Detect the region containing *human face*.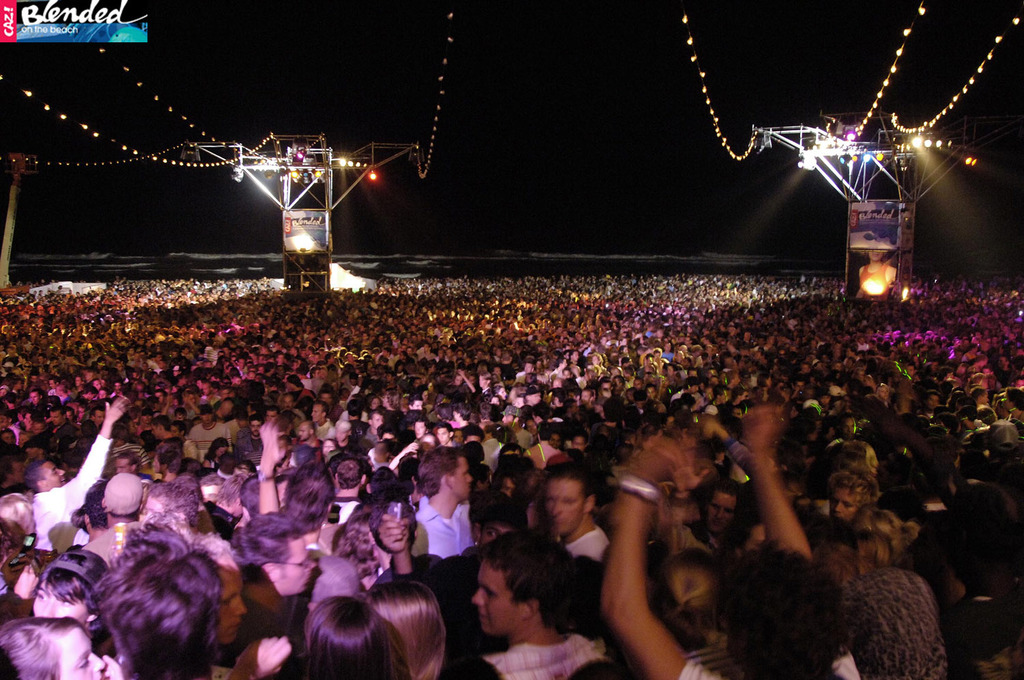
box(46, 463, 65, 485).
